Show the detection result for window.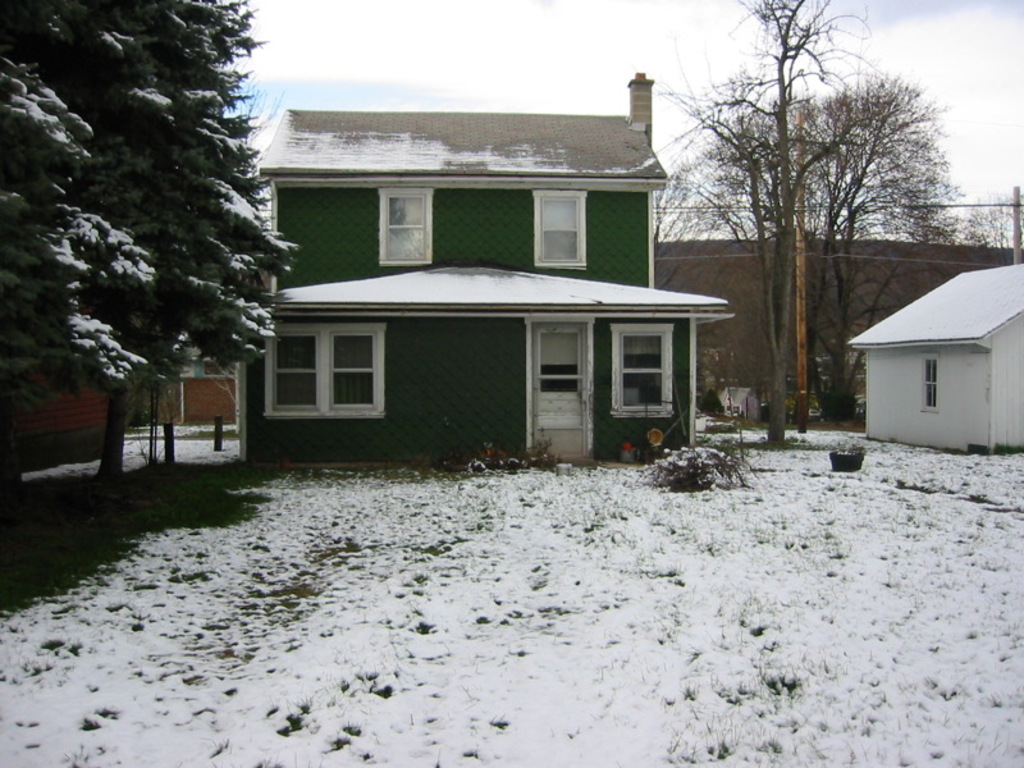
l=613, t=325, r=672, b=413.
